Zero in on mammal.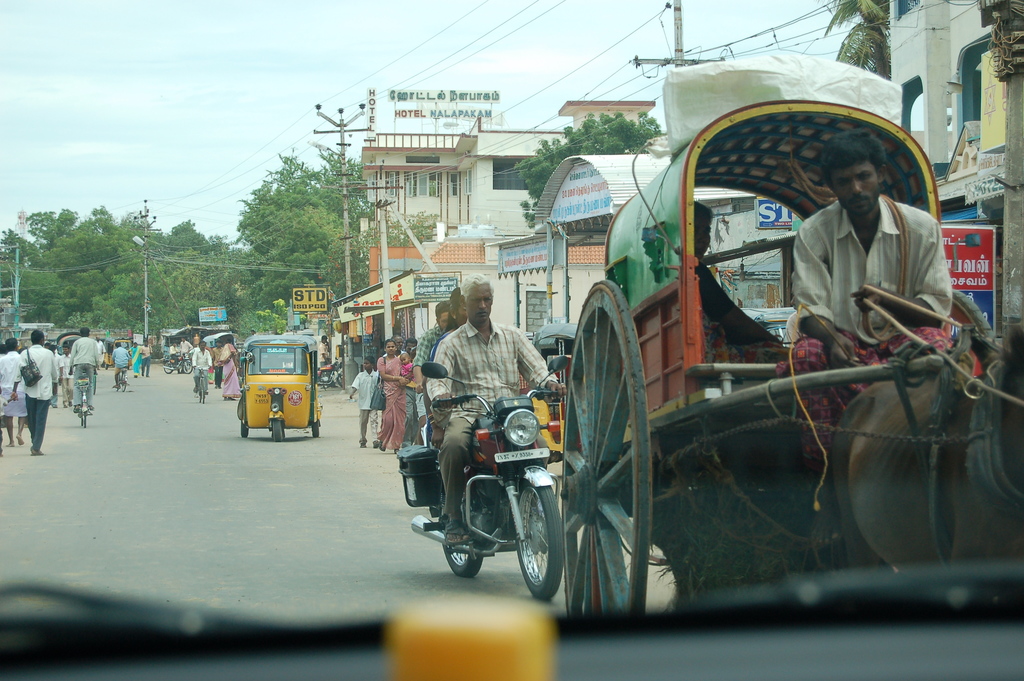
Zeroed in: box(316, 331, 333, 372).
